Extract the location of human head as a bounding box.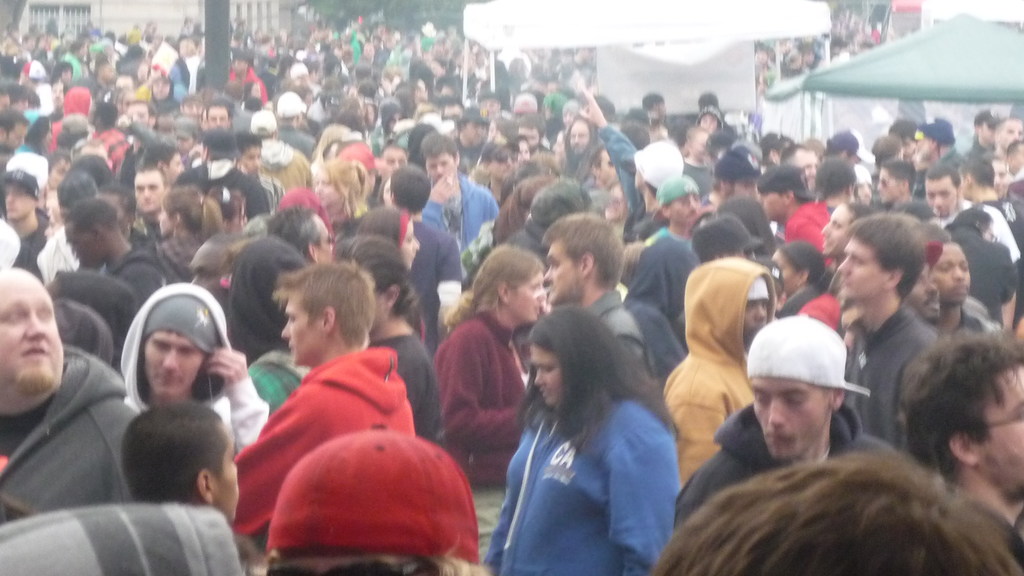
[left=692, top=212, right=762, bottom=261].
